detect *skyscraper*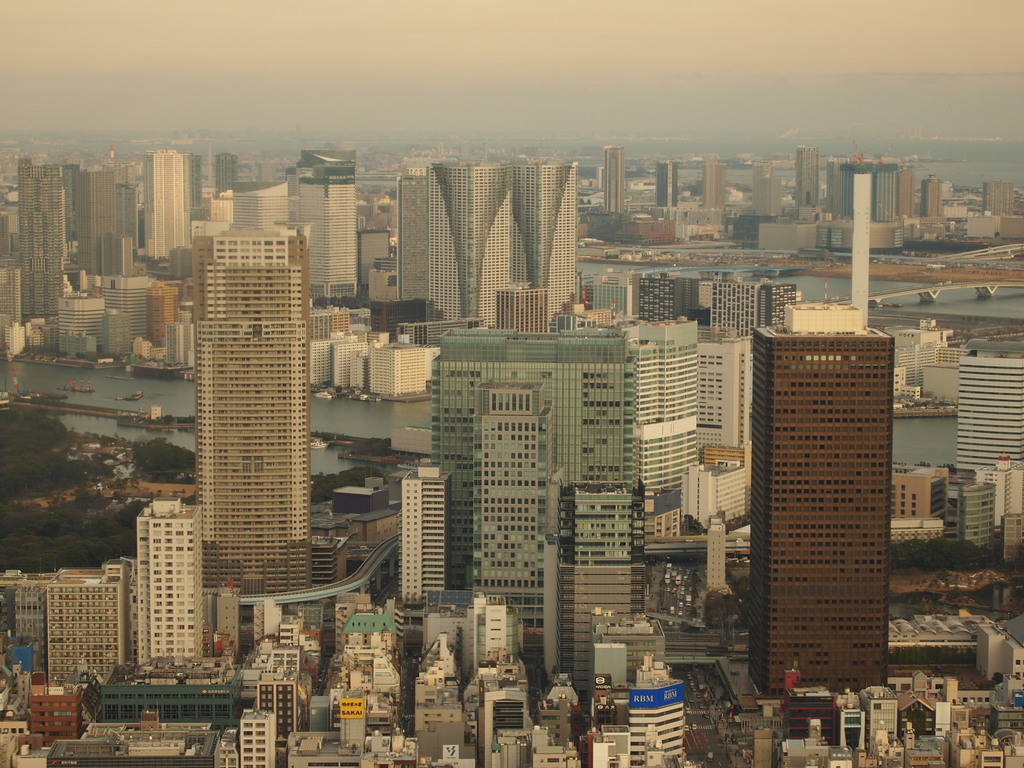
x1=723 y1=289 x2=915 y2=727
